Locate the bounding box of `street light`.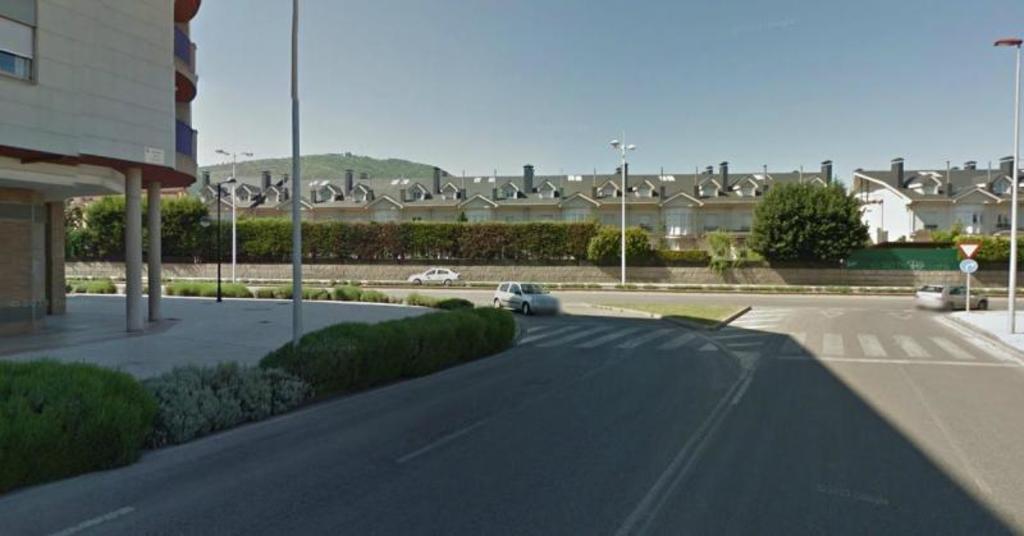
Bounding box: box=[214, 145, 257, 280].
